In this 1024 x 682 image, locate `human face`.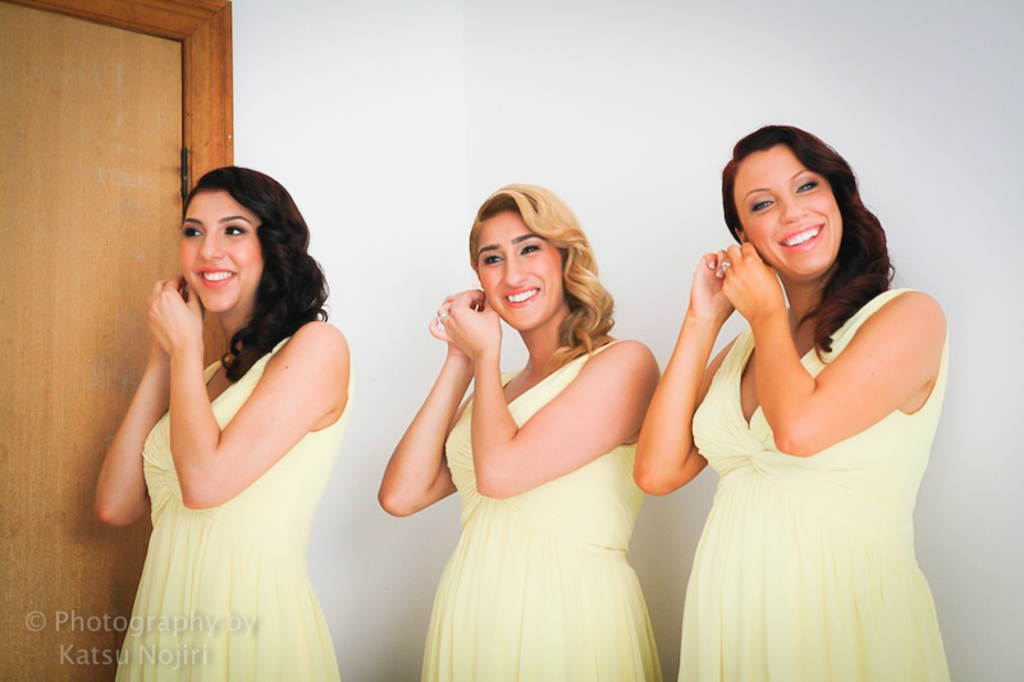
Bounding box: 472 209 566 334.
